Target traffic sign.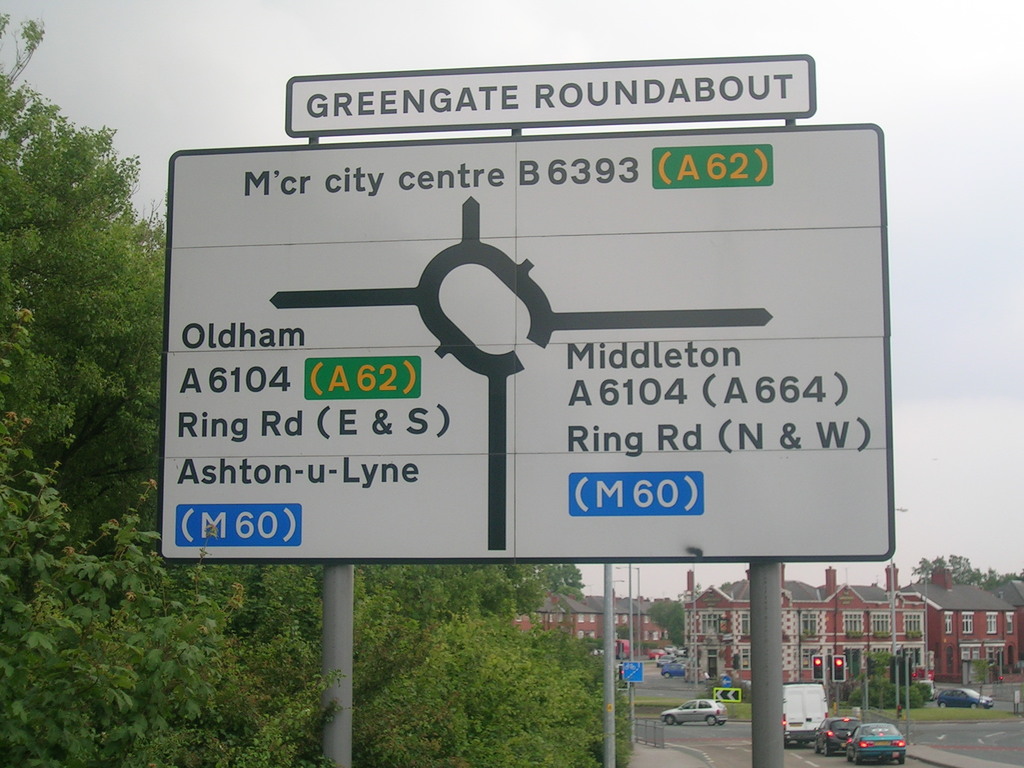
Target region: {"left": 159, "top": 69, "right": 899, "bottom": 565}.
